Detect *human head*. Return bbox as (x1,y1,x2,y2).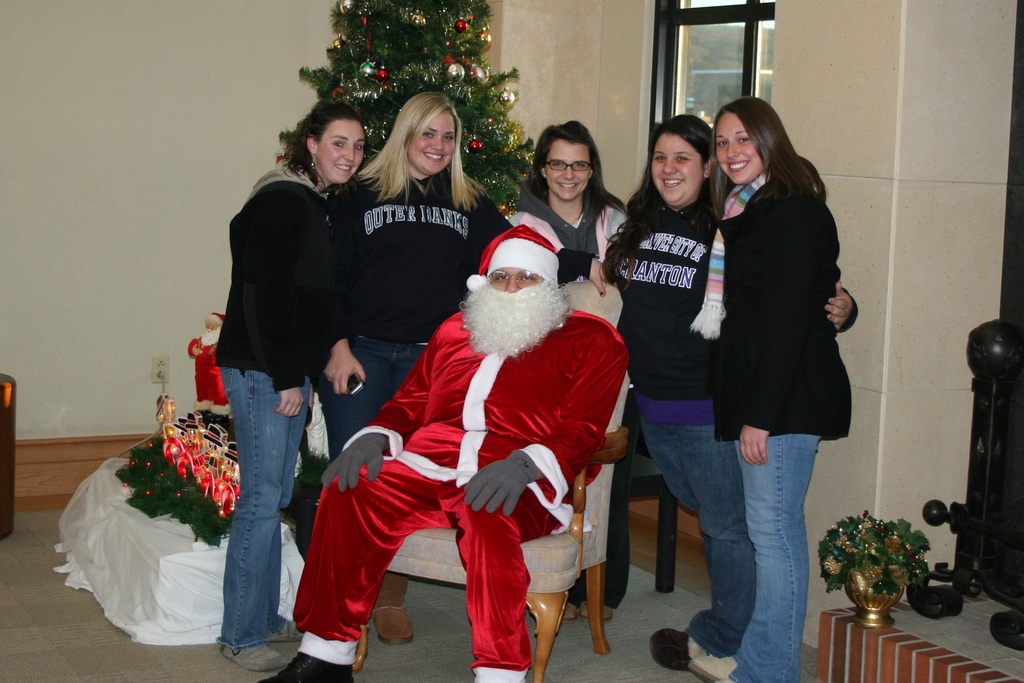
(396,92,460,176).
